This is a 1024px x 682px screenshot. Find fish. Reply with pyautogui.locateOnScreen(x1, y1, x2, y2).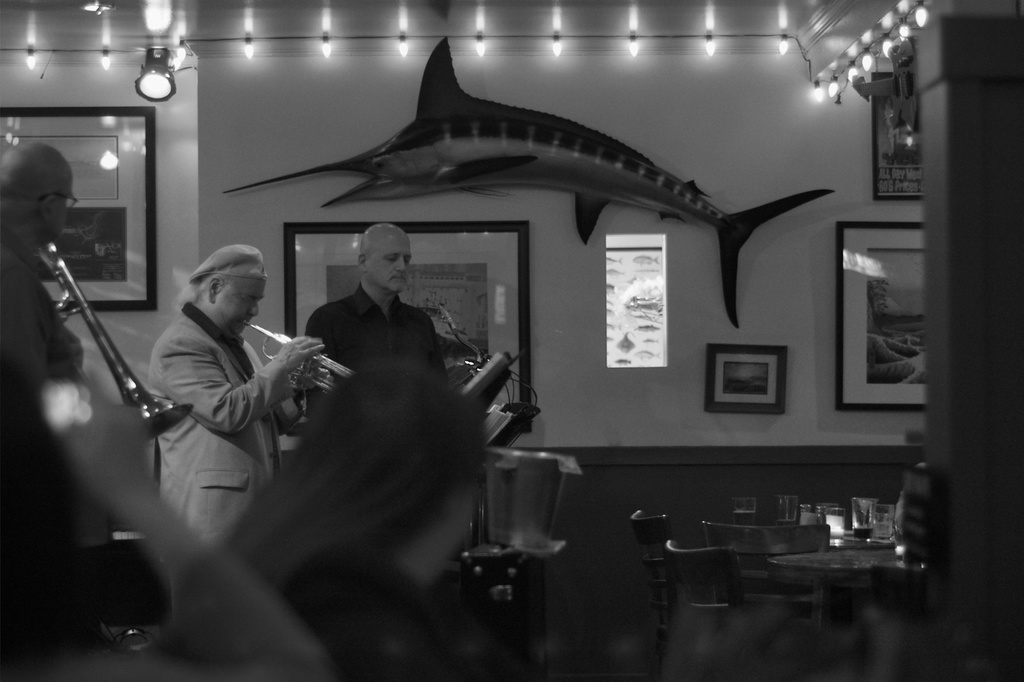
pyautogui.locateOnScreen(223, 30, 840, 329).
